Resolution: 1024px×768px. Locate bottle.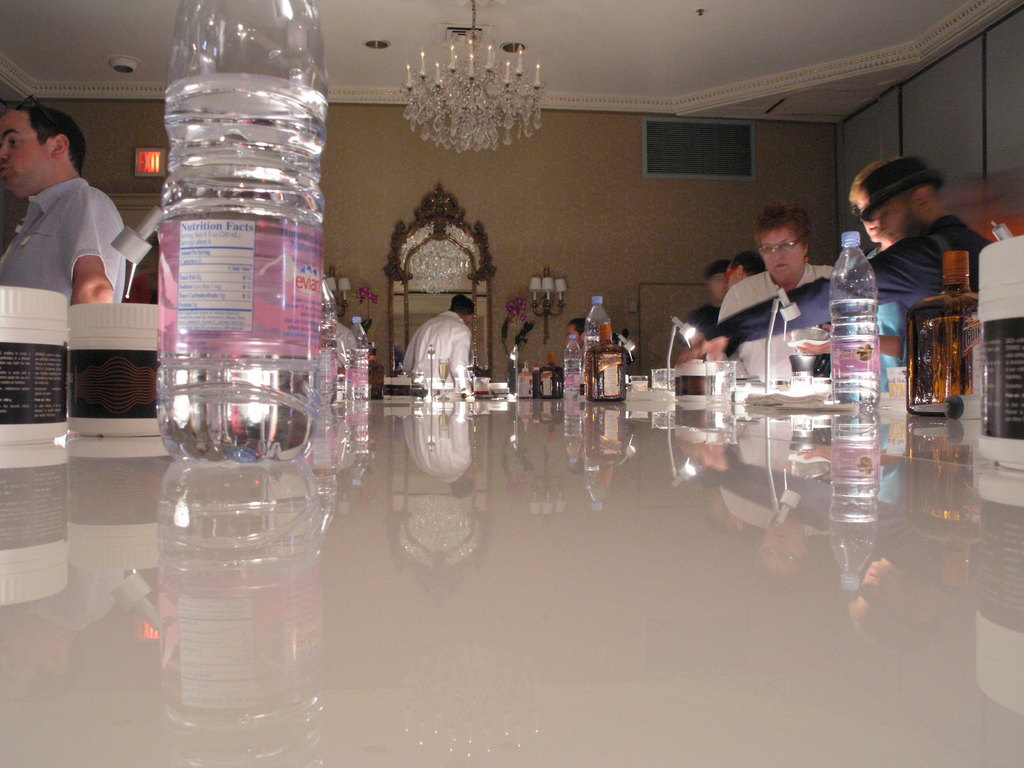
(left=561, top=332, right=583, bottom=399).
